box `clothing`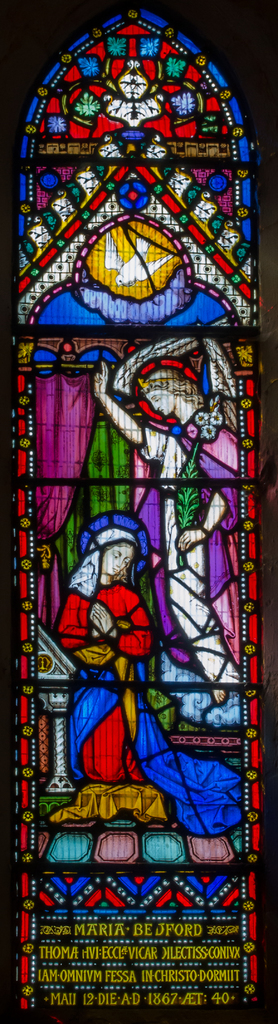
left=53, top=577, right=242, bottom=830
